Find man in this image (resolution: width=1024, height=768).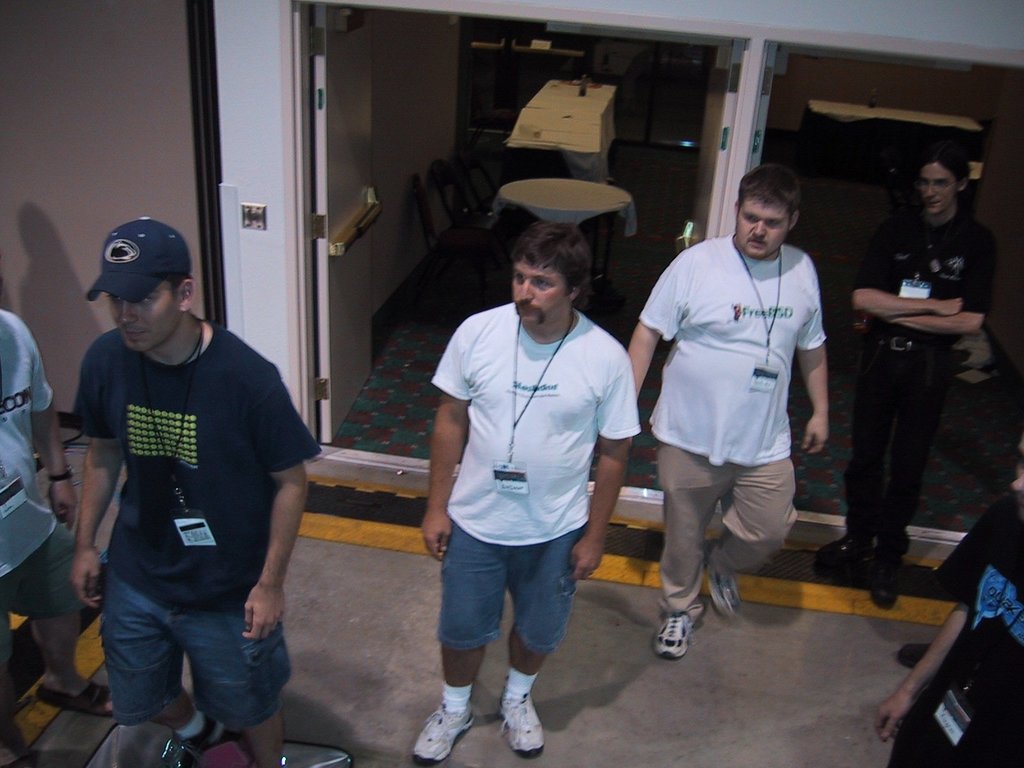
x1=623 y1=166 x2=825 y2=657.
